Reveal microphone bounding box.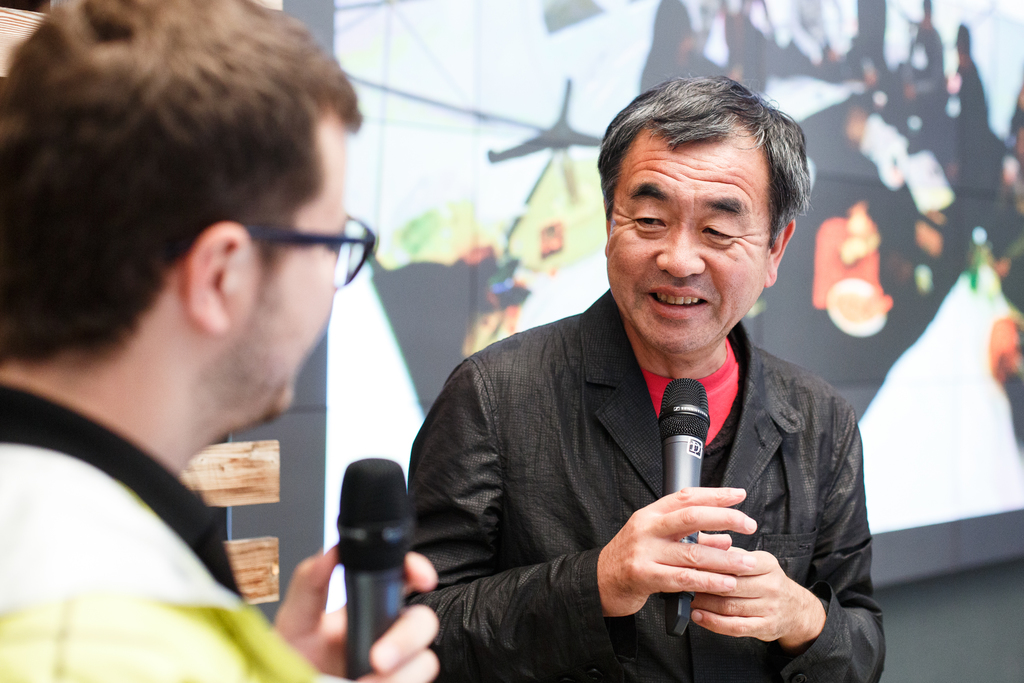
Revealed: (664, 374, 712, 639).
